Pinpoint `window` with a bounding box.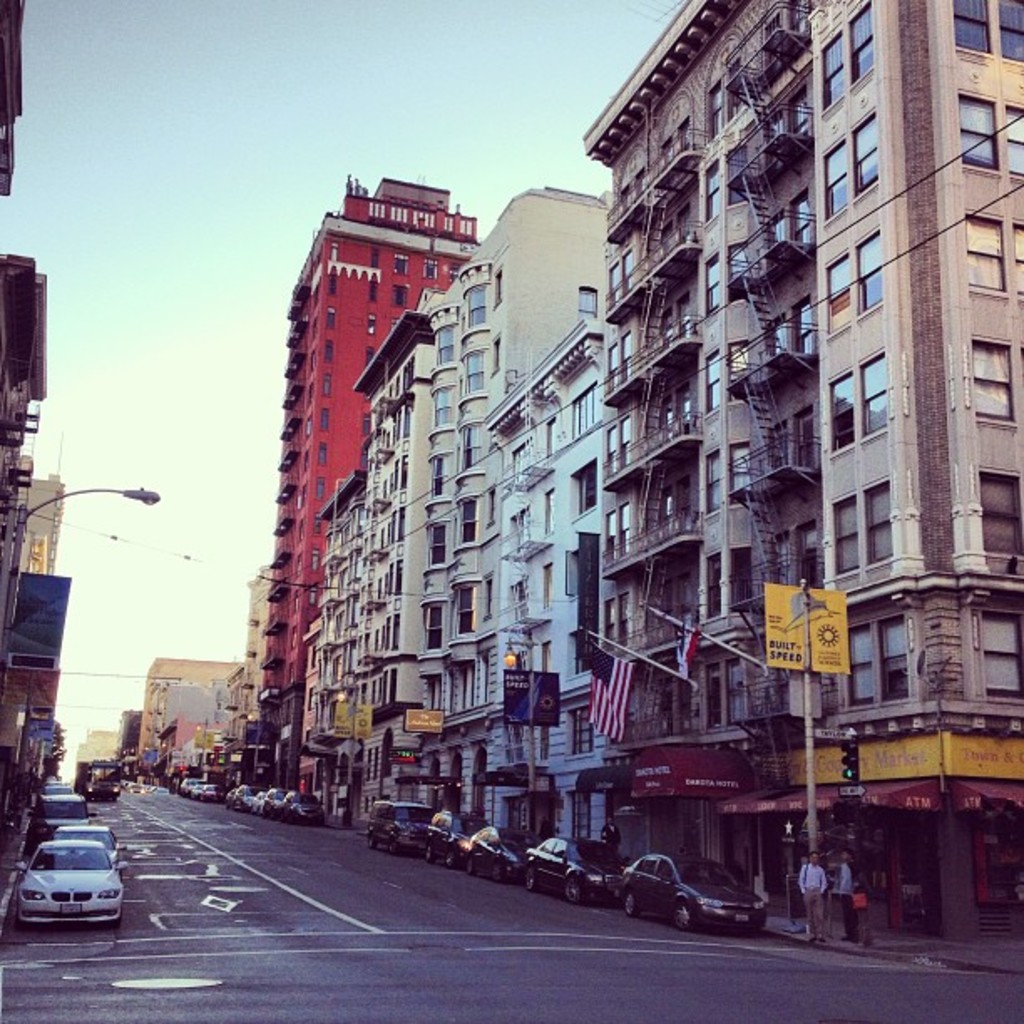
840,0,882,89.
